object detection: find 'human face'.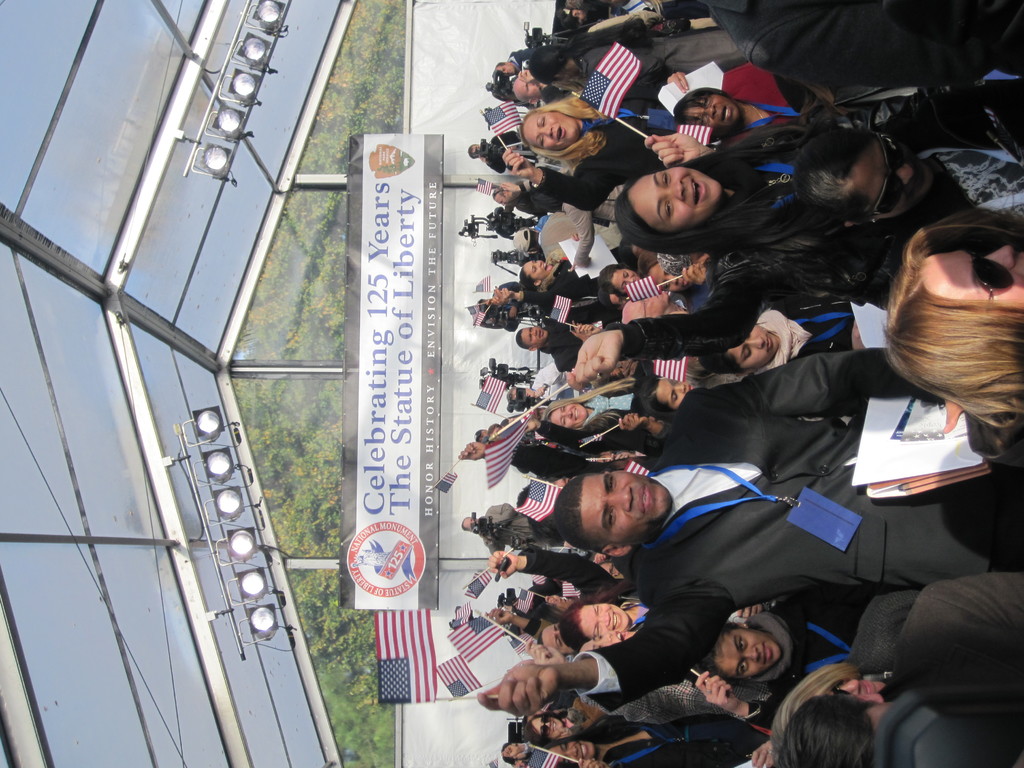
525, 262, 552, 282.
